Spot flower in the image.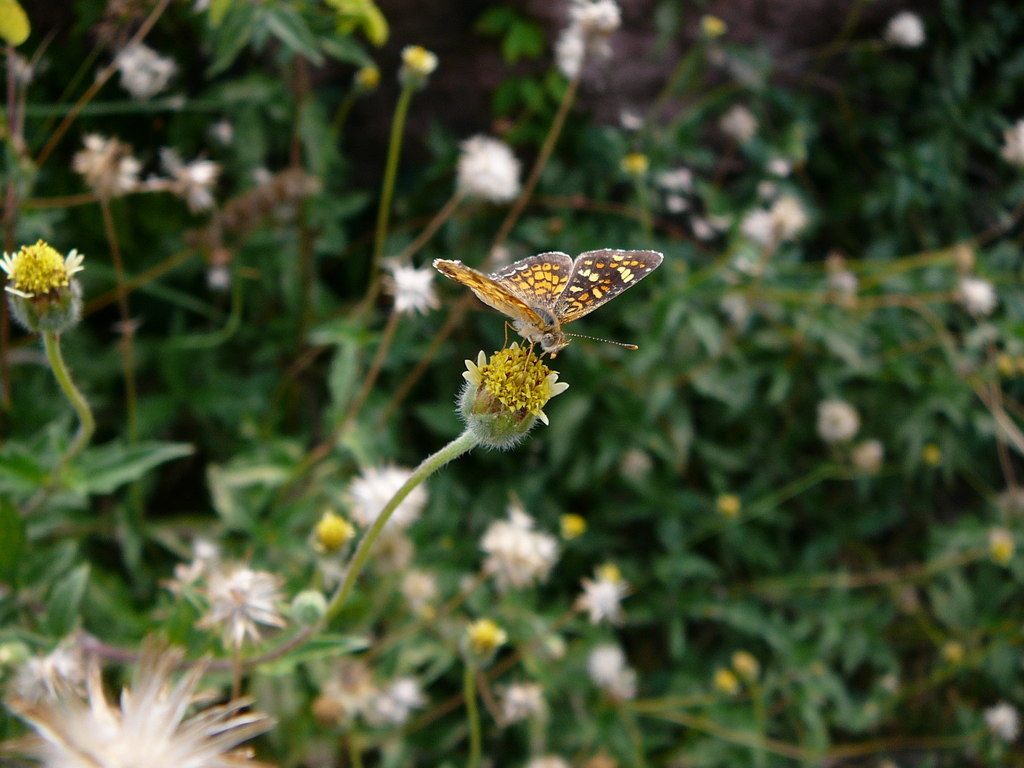
flower found at 371 677 432 723.
